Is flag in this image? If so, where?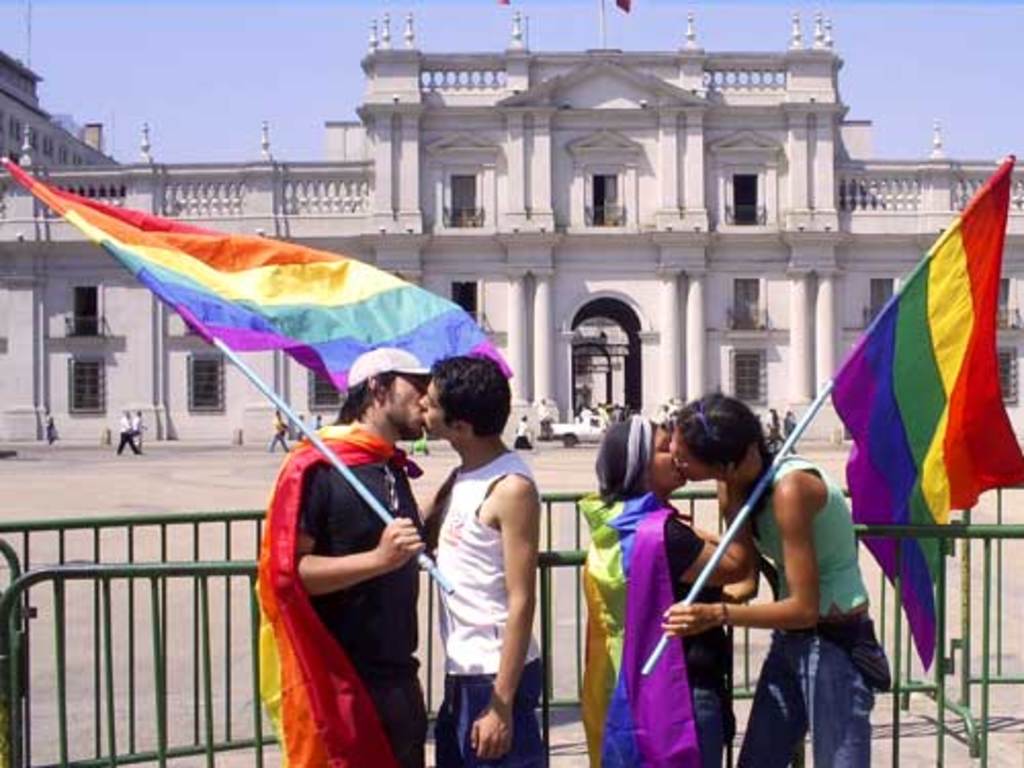
Yes, at box(813, 154, 1022, 678).
